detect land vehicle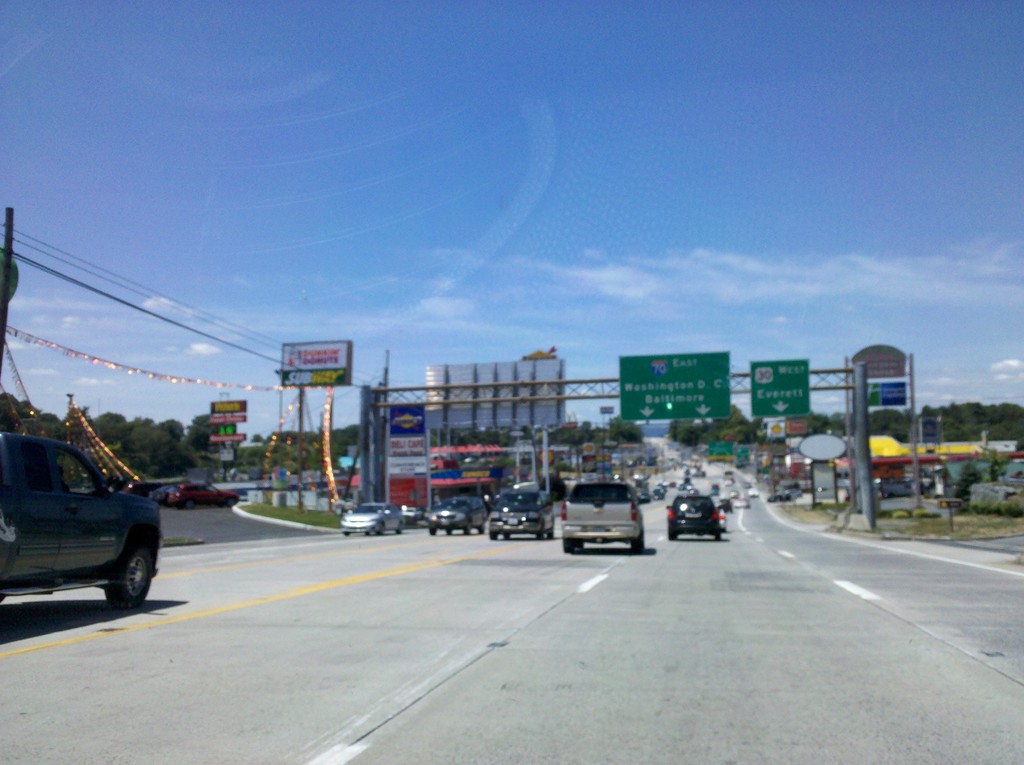
671/496/717/536
